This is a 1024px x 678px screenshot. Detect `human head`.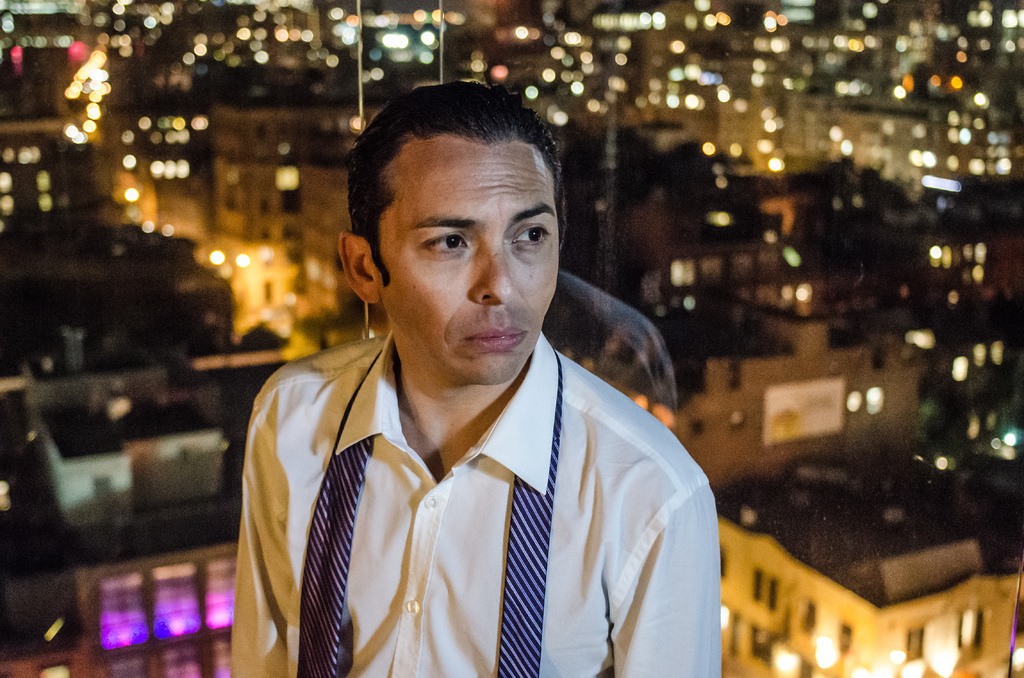
(367, 89, 559, 366).
